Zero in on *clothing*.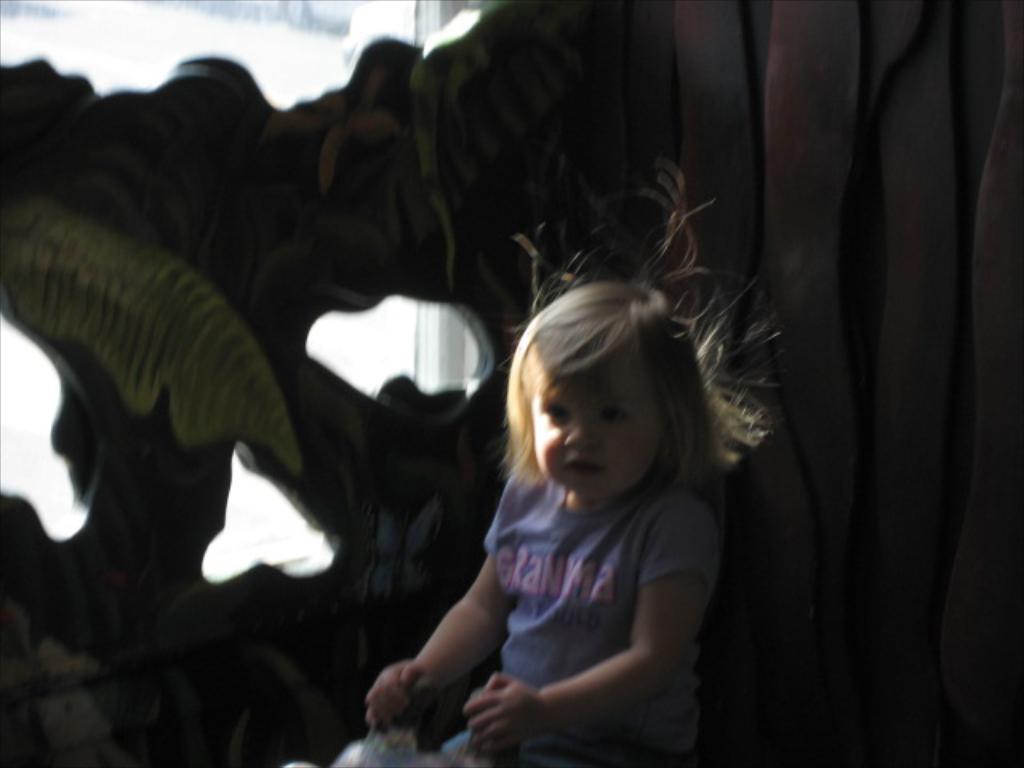
Zeroed in: <bbox>486, 470, 712, 755</bbox>.
